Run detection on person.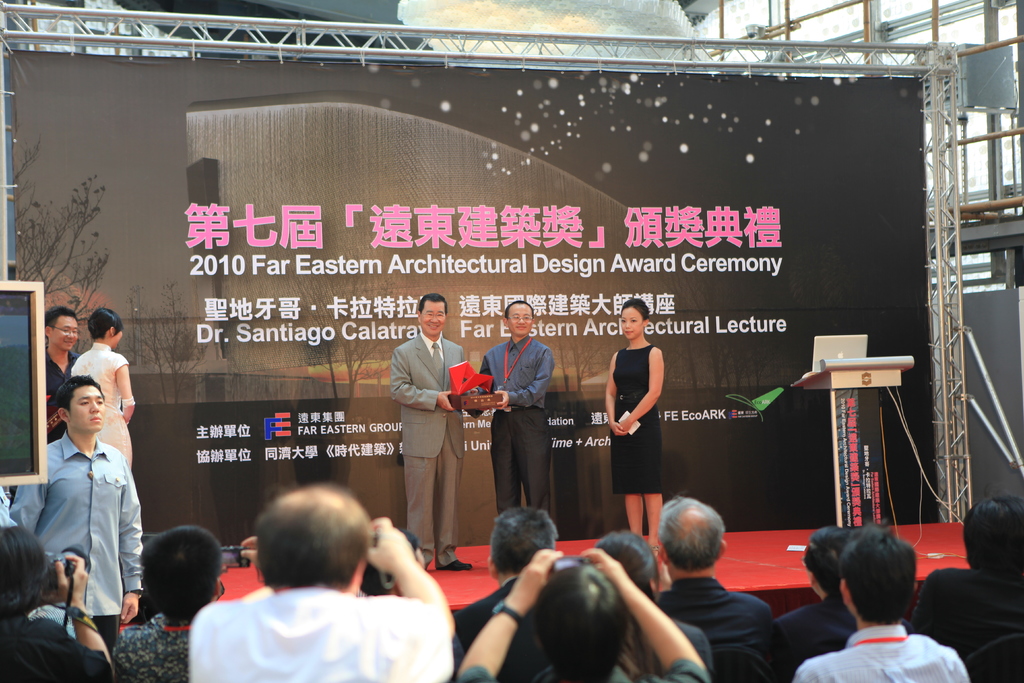
Result: x1=9 y1=375 x2=140 y2=655.
